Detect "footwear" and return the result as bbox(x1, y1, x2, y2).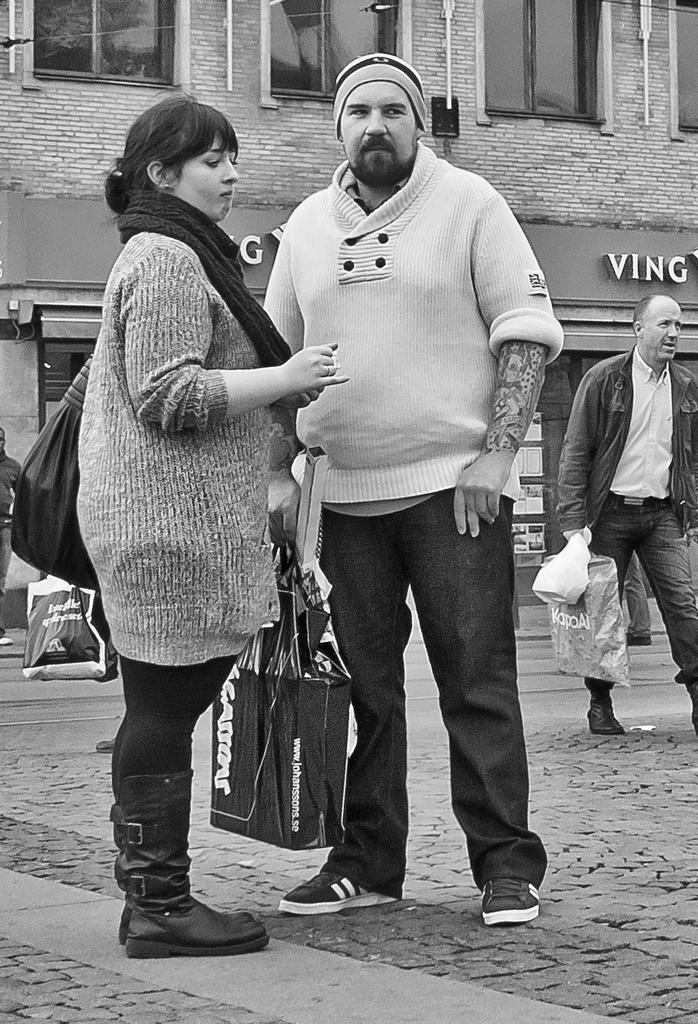
bbox(271, 864, 408, 910).
